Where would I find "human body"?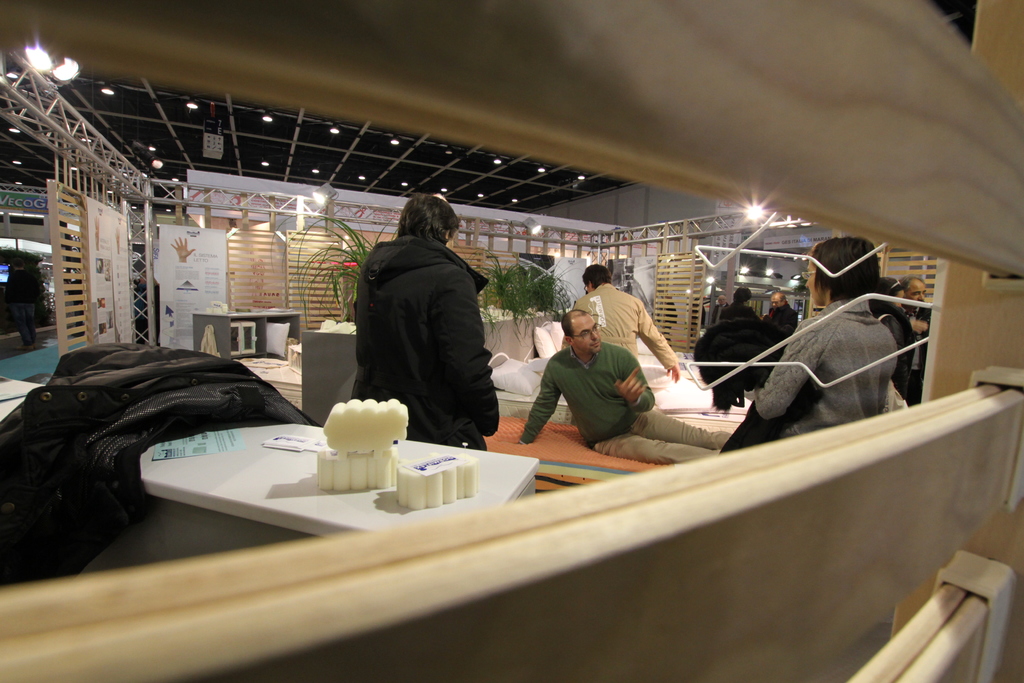
At bbox=[518, 310, 731, 457].
